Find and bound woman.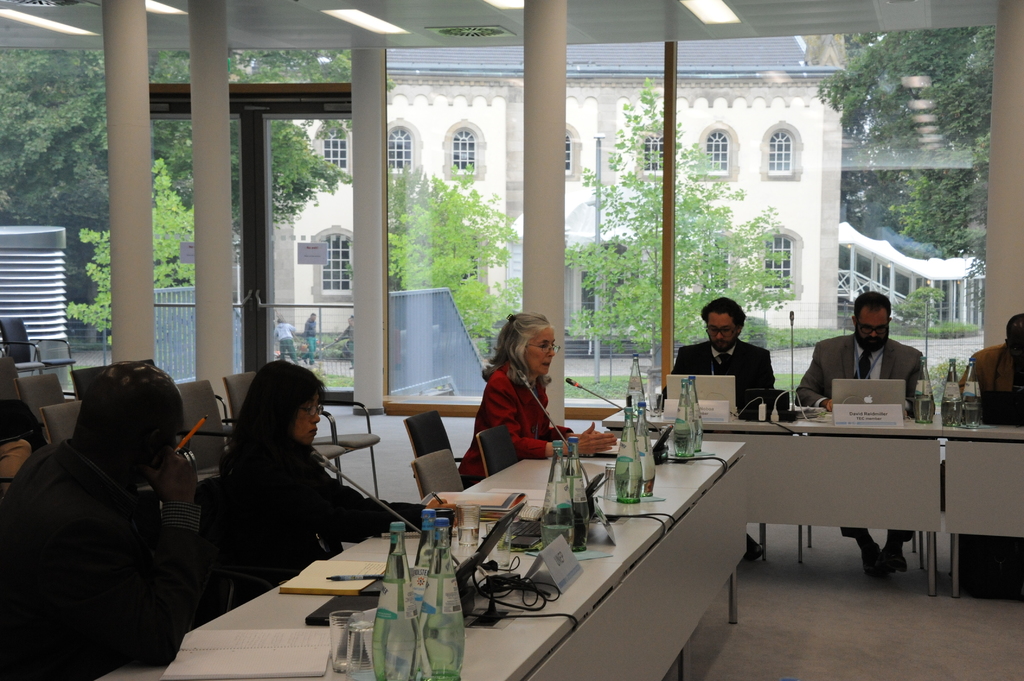
Bound: [470,314,574,501].
